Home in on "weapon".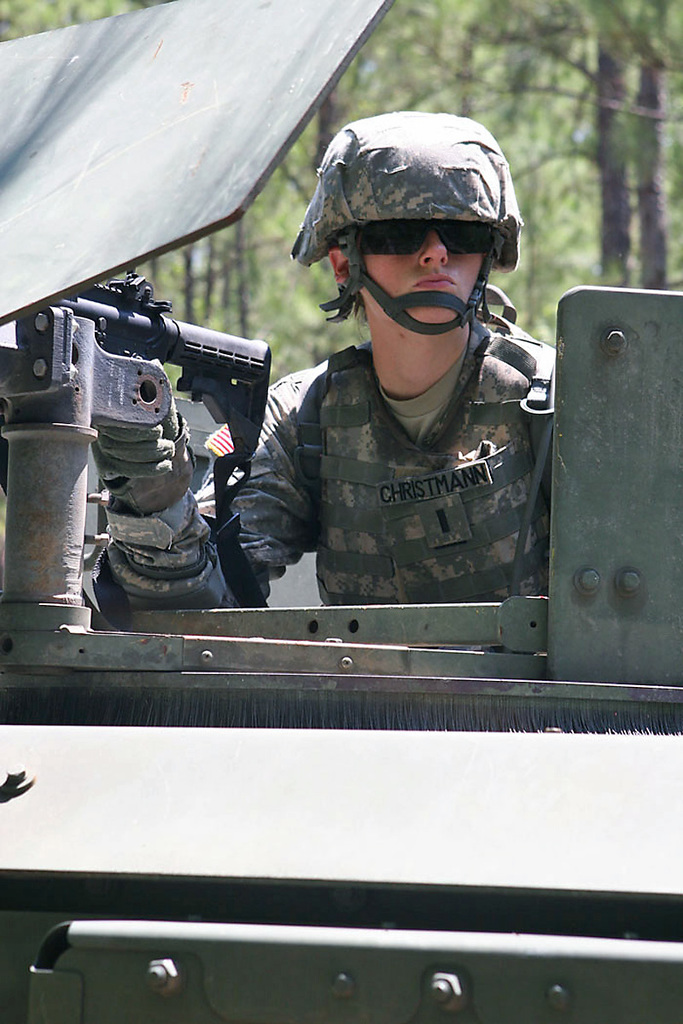
Homed in at BBox(25, 262, 308, 597).
